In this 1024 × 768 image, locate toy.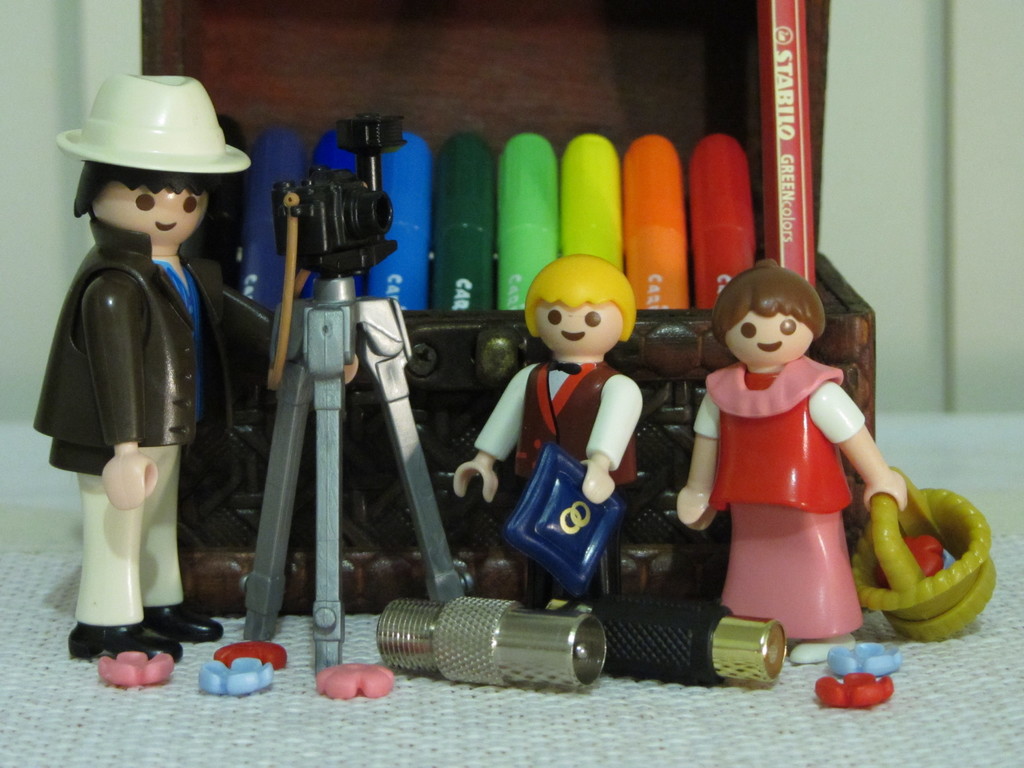
Bounding box: pyautogui.locateOnScreen(246, 114, 474, 669).
